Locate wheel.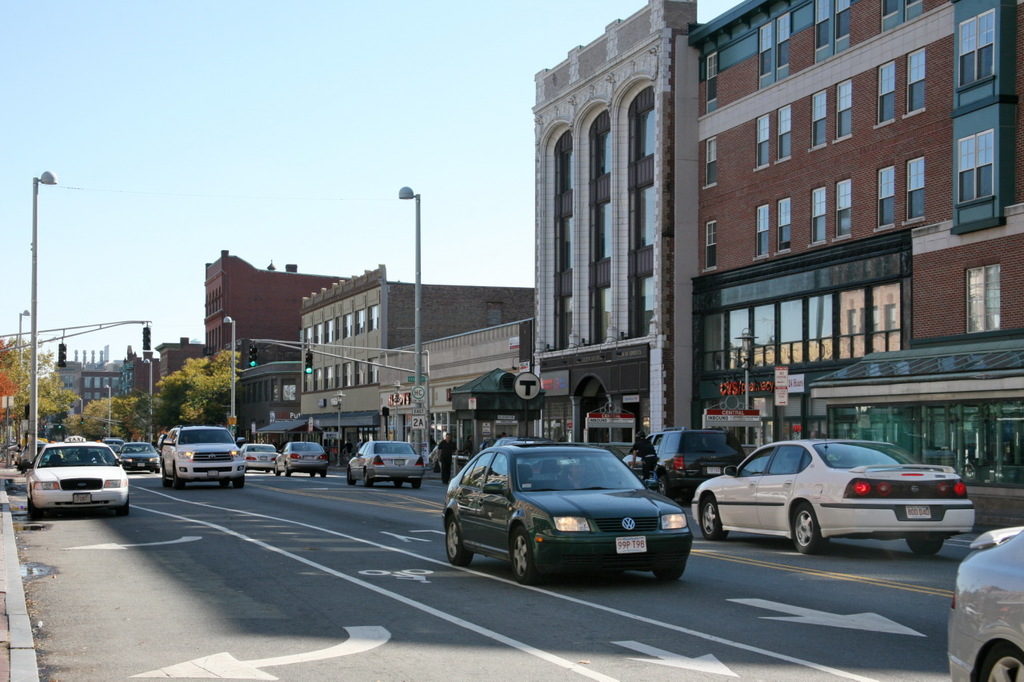
Bounding box: 324, 470, 330, 477.
